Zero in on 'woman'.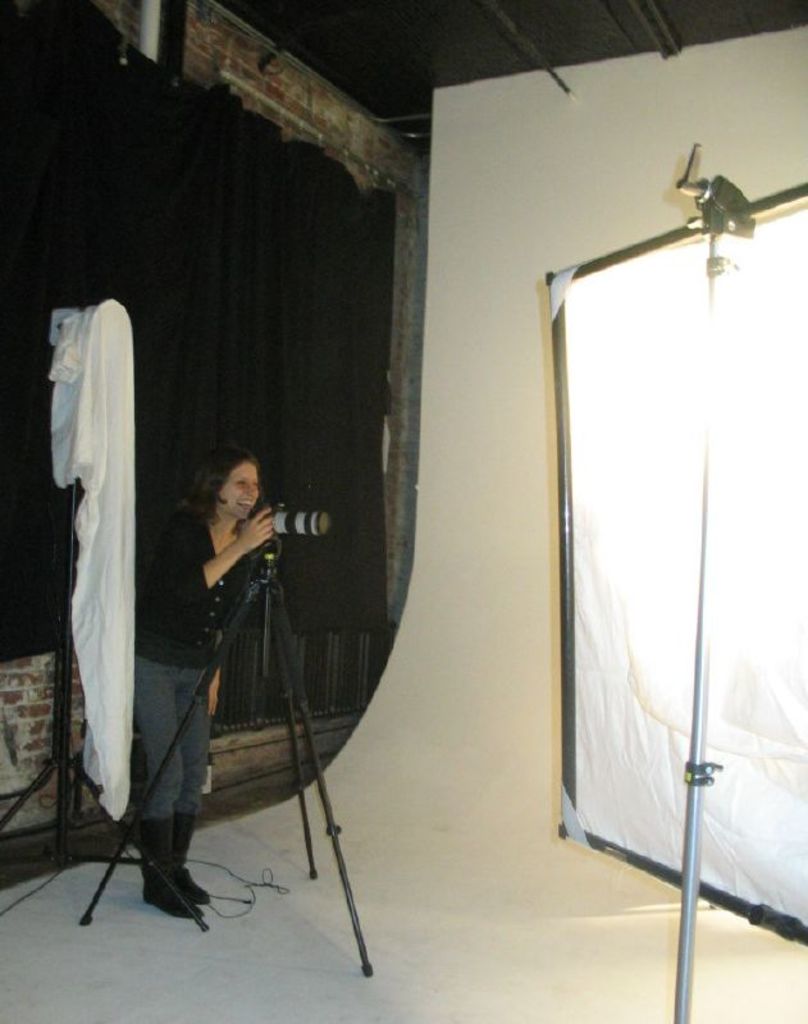
Zeroed in: l=150, t=443, r=309, b=812.
